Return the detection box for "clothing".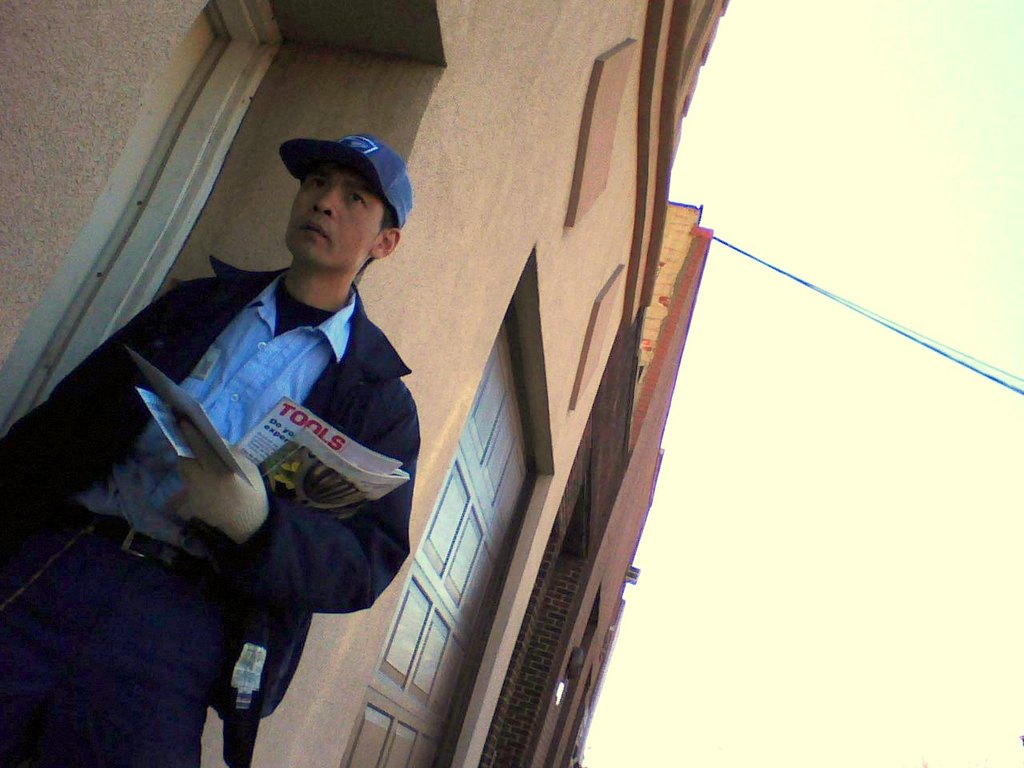
x1=0 y1=291 x2=416 y2=763.
